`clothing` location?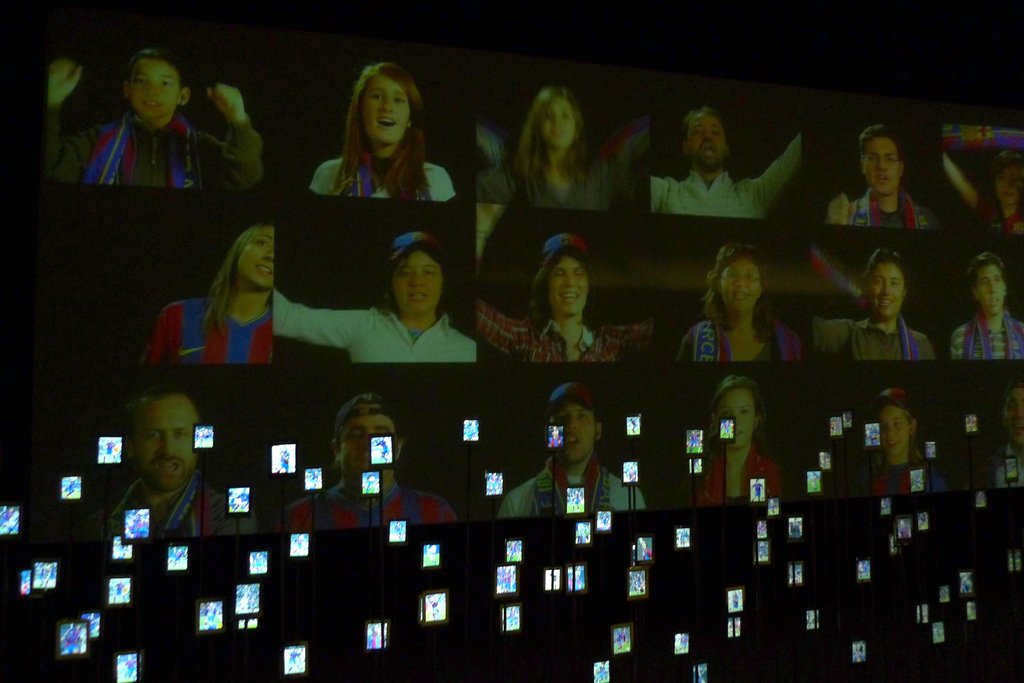
[left=482, top=137, right=650, bottom=207]
